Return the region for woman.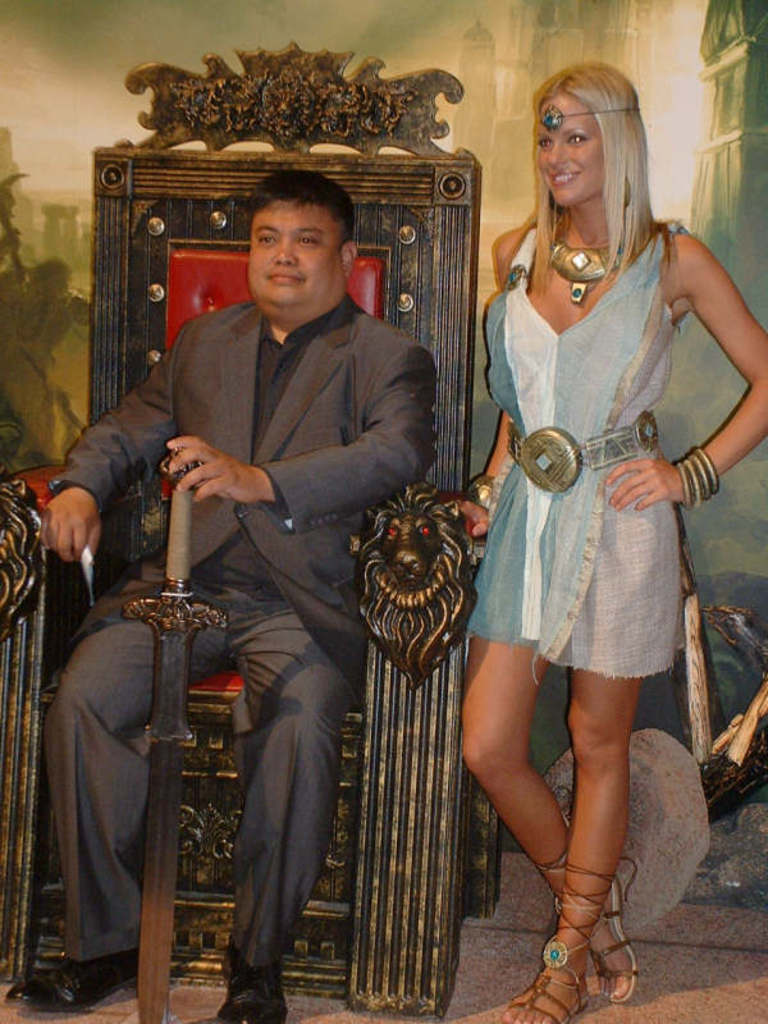
453/54/765/1016.
